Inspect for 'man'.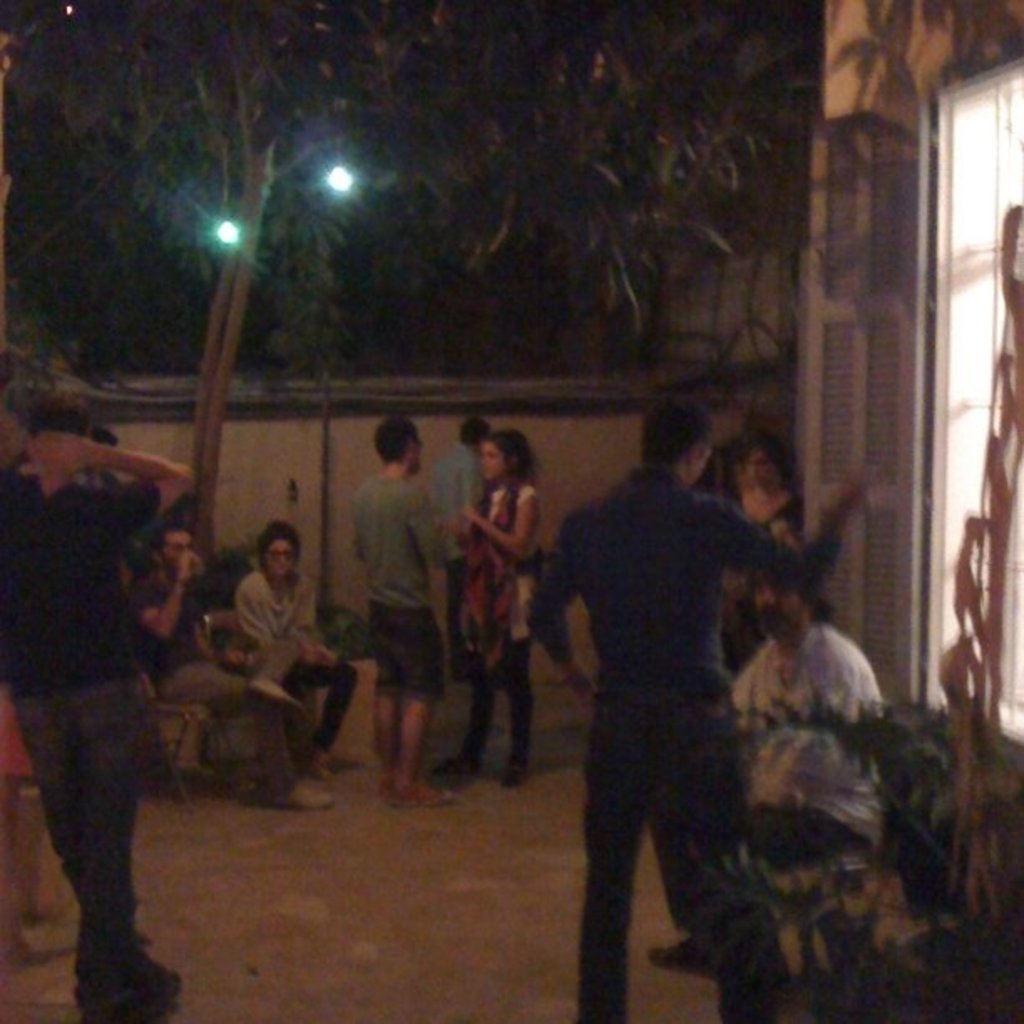
Inspection: left=360, top=402, right=455, bottom=812.
